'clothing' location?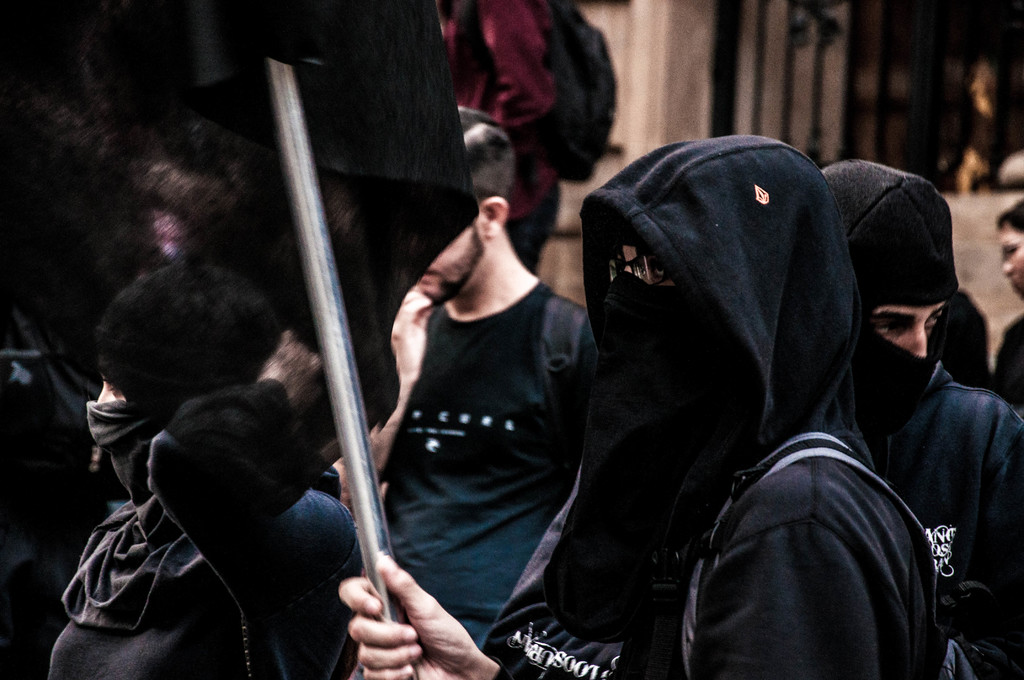
bbox=(842, 156, 1023, 639)
